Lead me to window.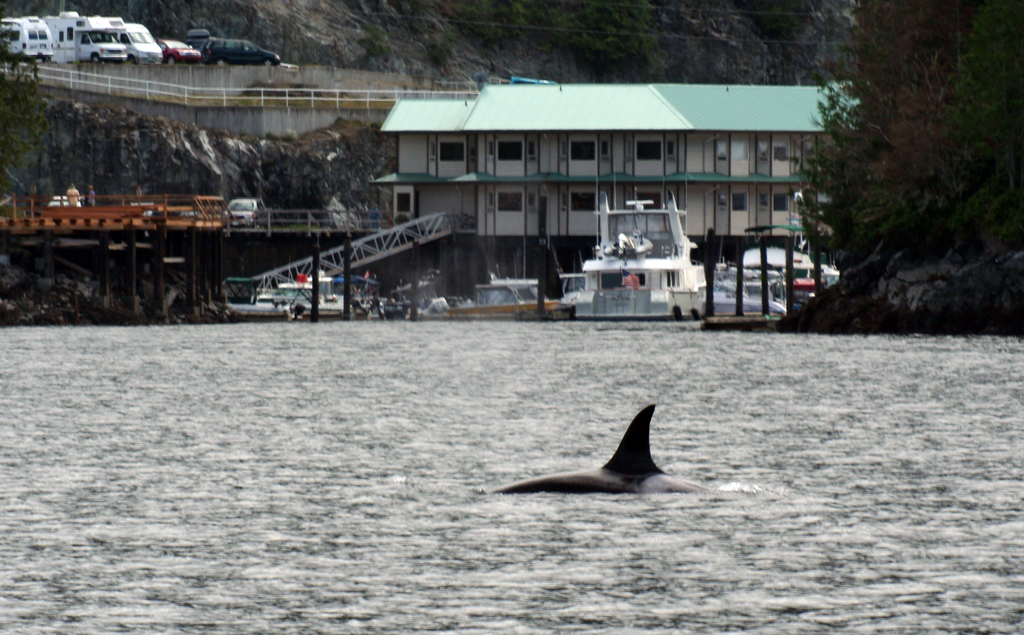
Lead to 489,142,493,158.
